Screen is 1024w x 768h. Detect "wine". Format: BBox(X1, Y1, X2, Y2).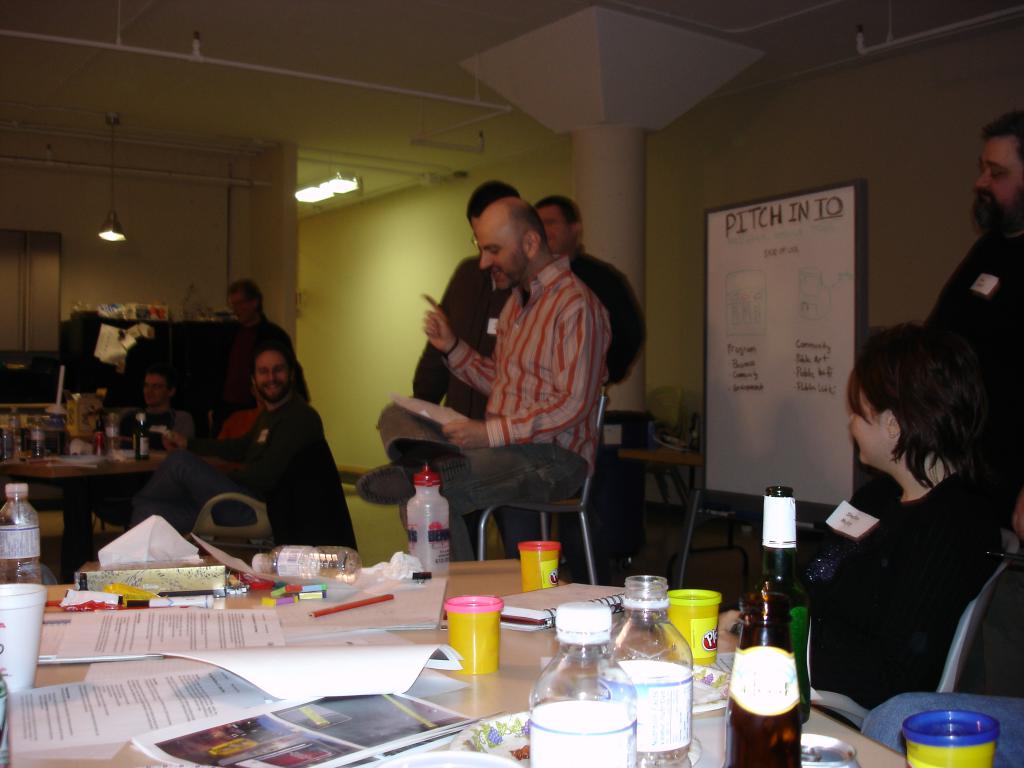
BBox(718, 564, 804, 767).
